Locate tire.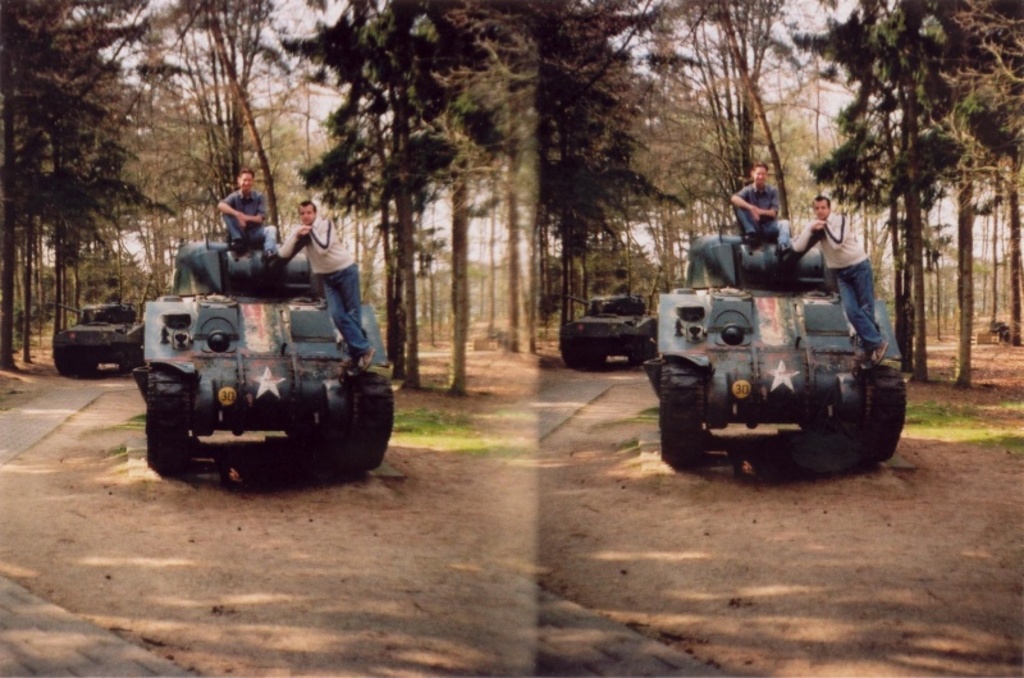
Bounding box: rect(852, 366, 905, 468).
